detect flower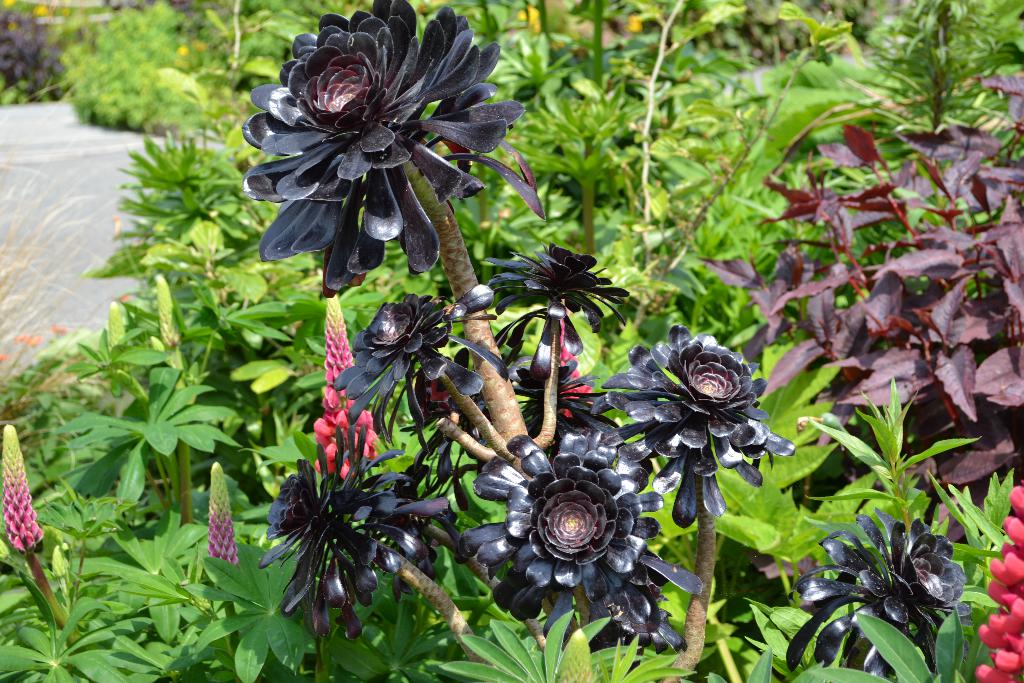
select_region(111, 214, 124, 235)
